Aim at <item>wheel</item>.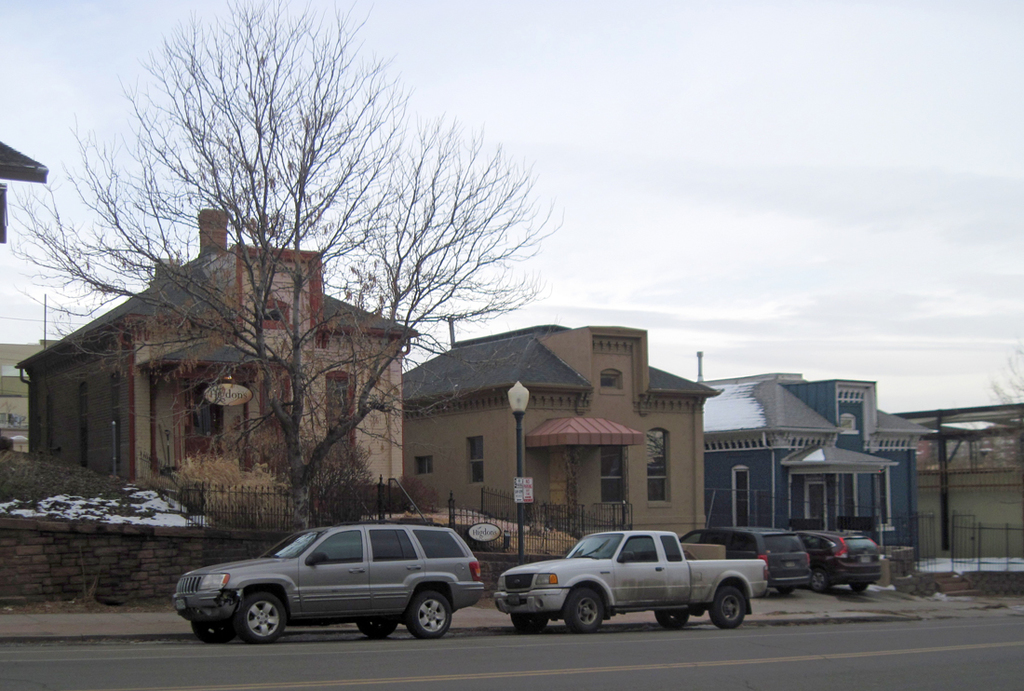
Aimed at bbox(407, 589, 451, 638).
